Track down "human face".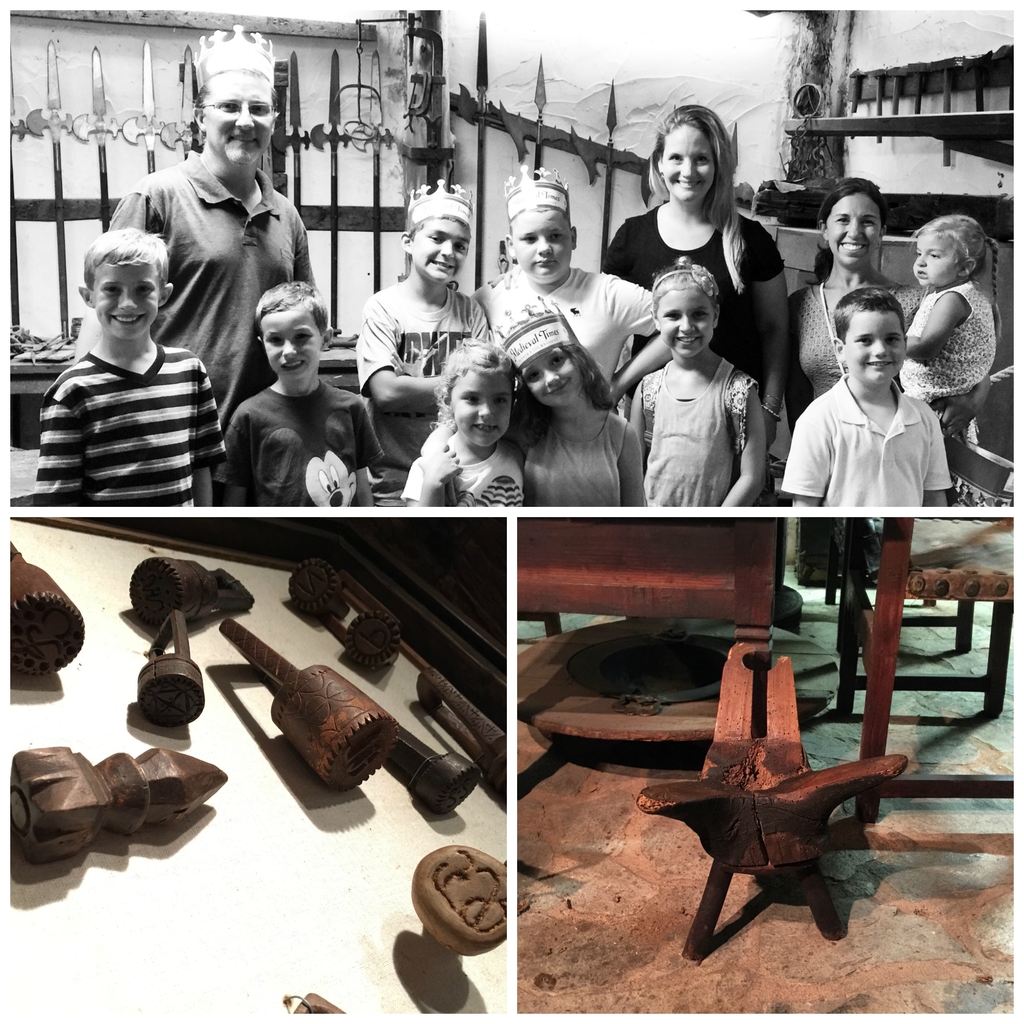
Tracked to 212 92 264 169.
